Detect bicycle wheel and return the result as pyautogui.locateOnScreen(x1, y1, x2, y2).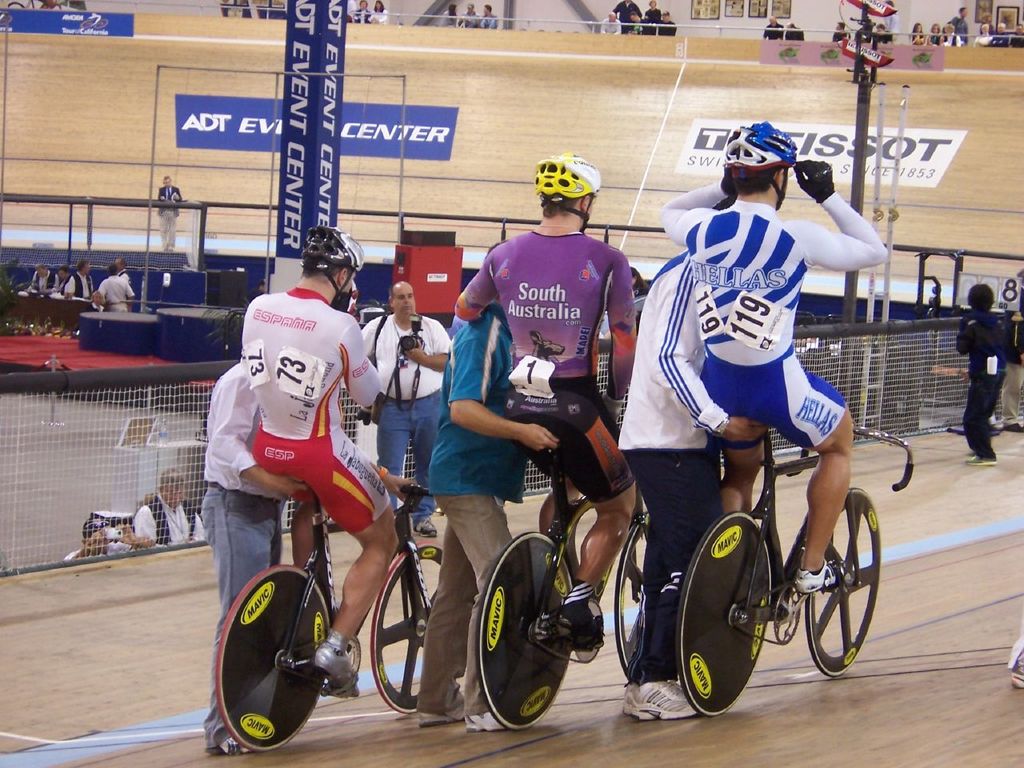
pyautogui.locateOnScreen(602, 508, 658, 684).
